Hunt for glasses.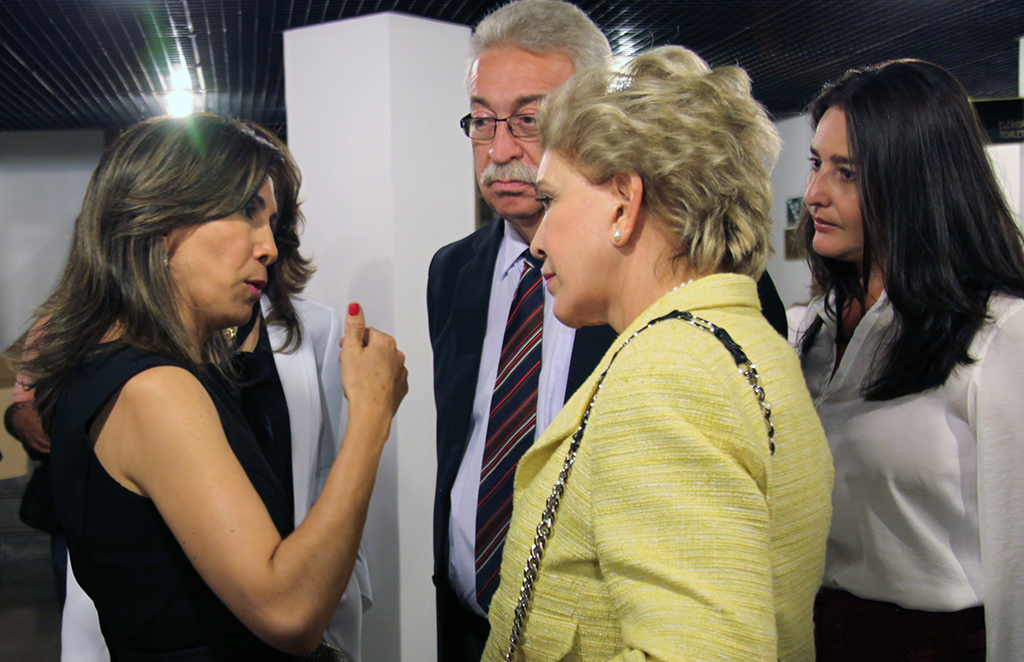
Hunted down at bbox(453, 88, 566, 136).
